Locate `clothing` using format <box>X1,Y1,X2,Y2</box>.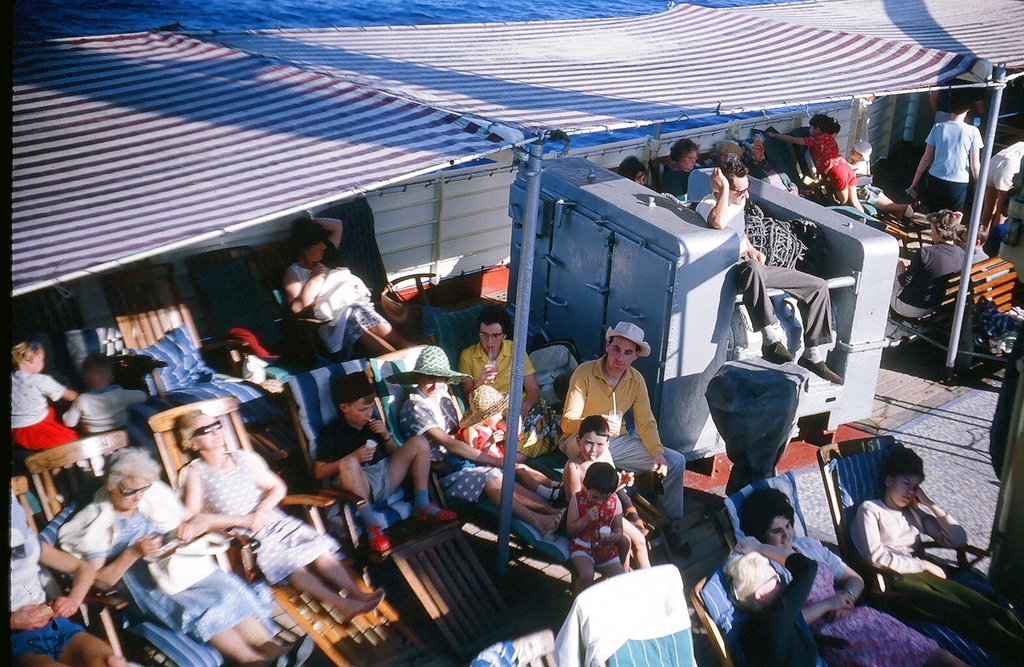
<box>568,489,630,567</box>.
